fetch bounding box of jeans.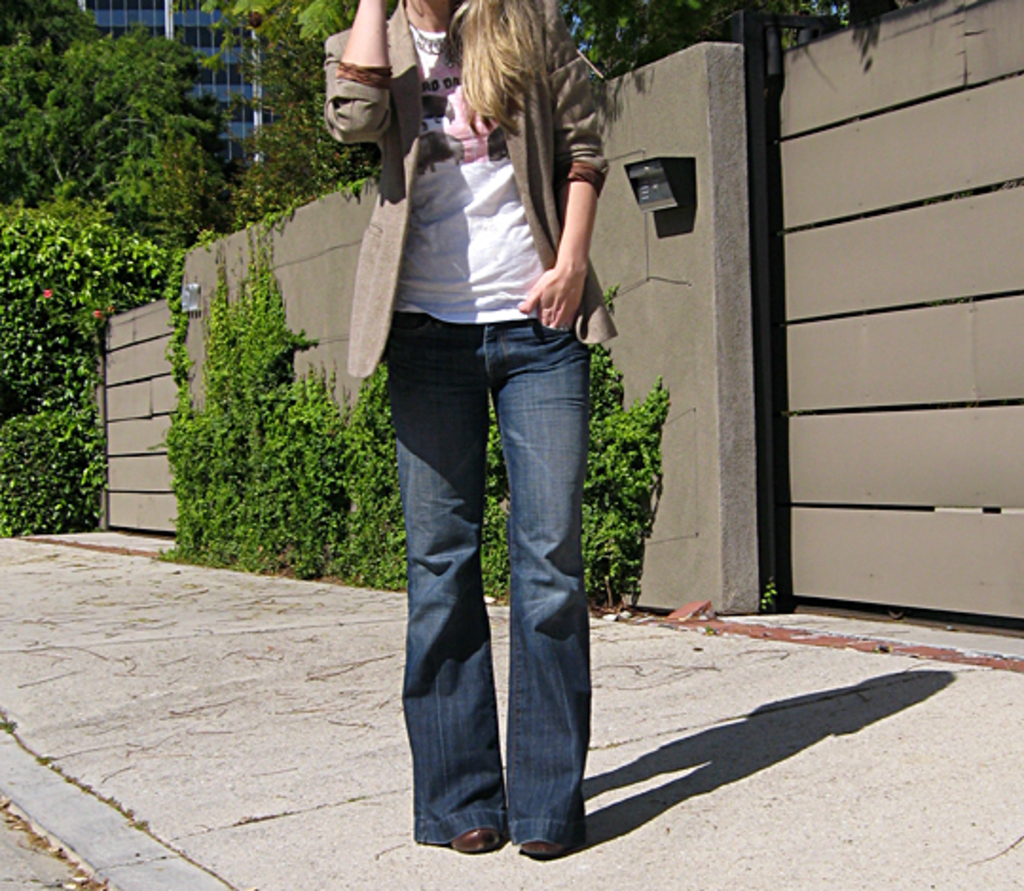
Bbox: 391, 317, 595, 857.
